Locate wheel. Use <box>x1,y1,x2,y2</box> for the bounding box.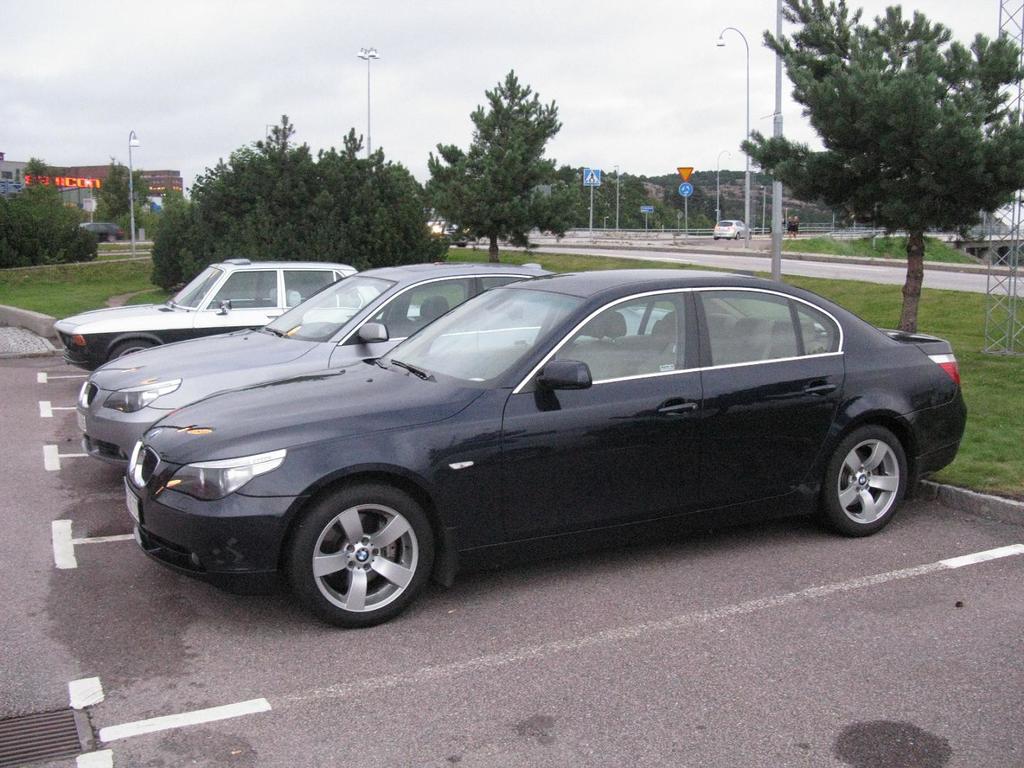
<box>111,337,157,360</box>.
